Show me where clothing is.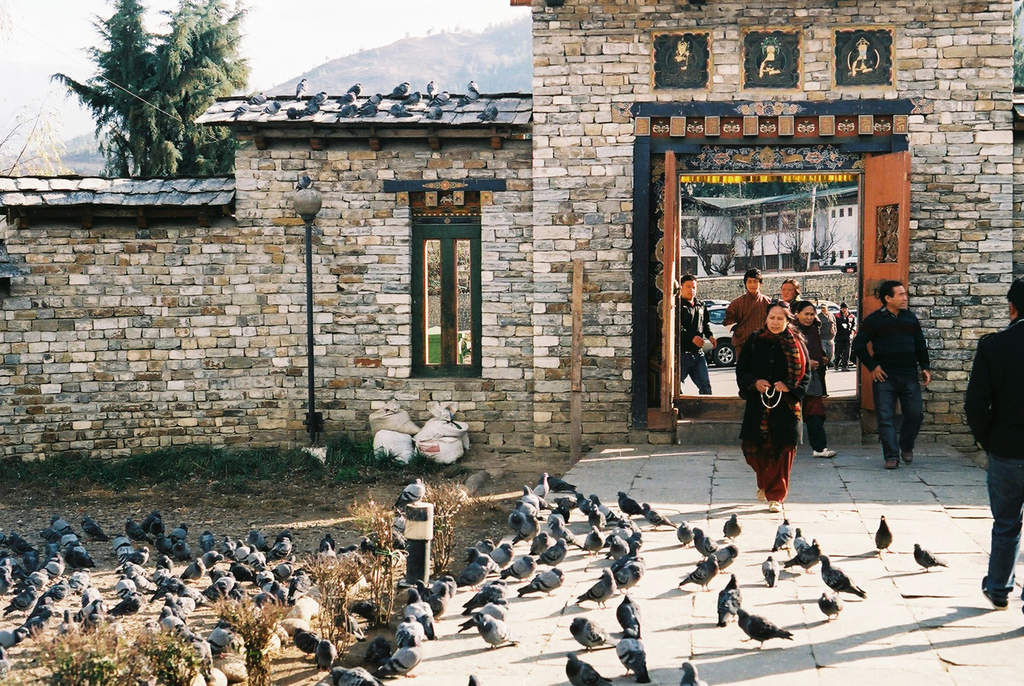
clothing is at bbox=[962, 321, 1023, 589].
